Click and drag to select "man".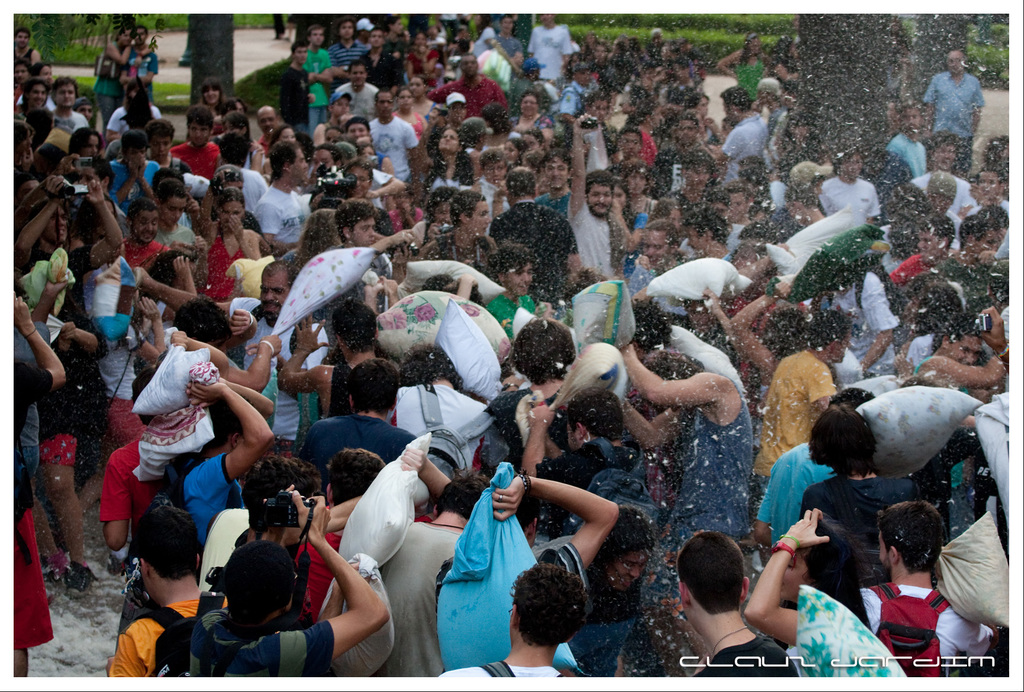
Selection: pyautogui.locateOnScreen(337, 59, 380, 118).
